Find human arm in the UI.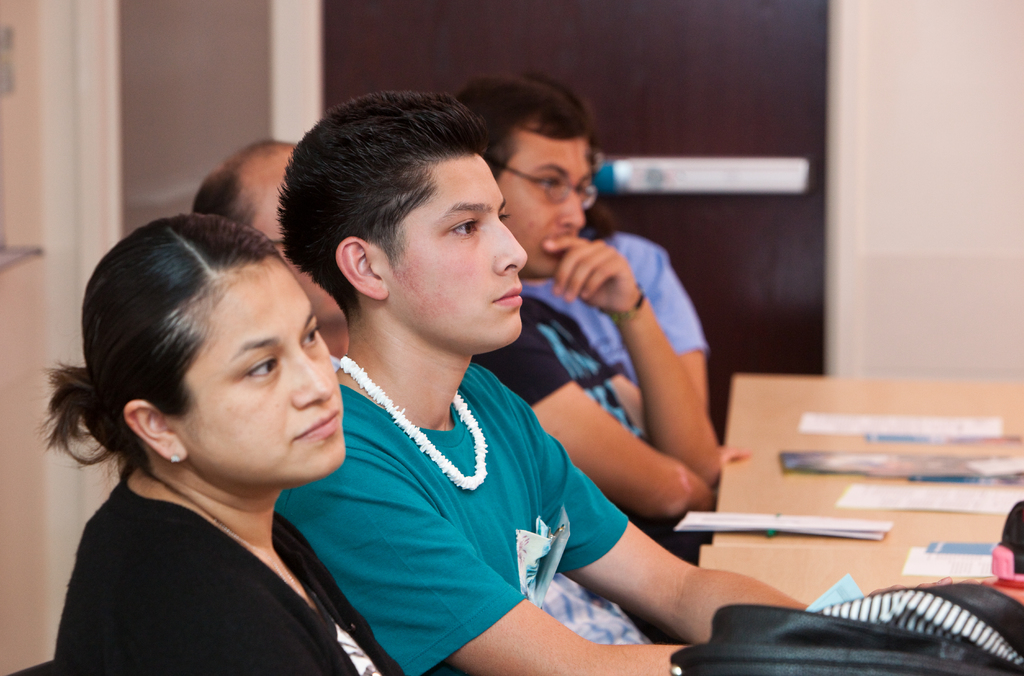
UI element at {"x1": 472, "y1": 322, "x2": 720, "y2": 524}.
